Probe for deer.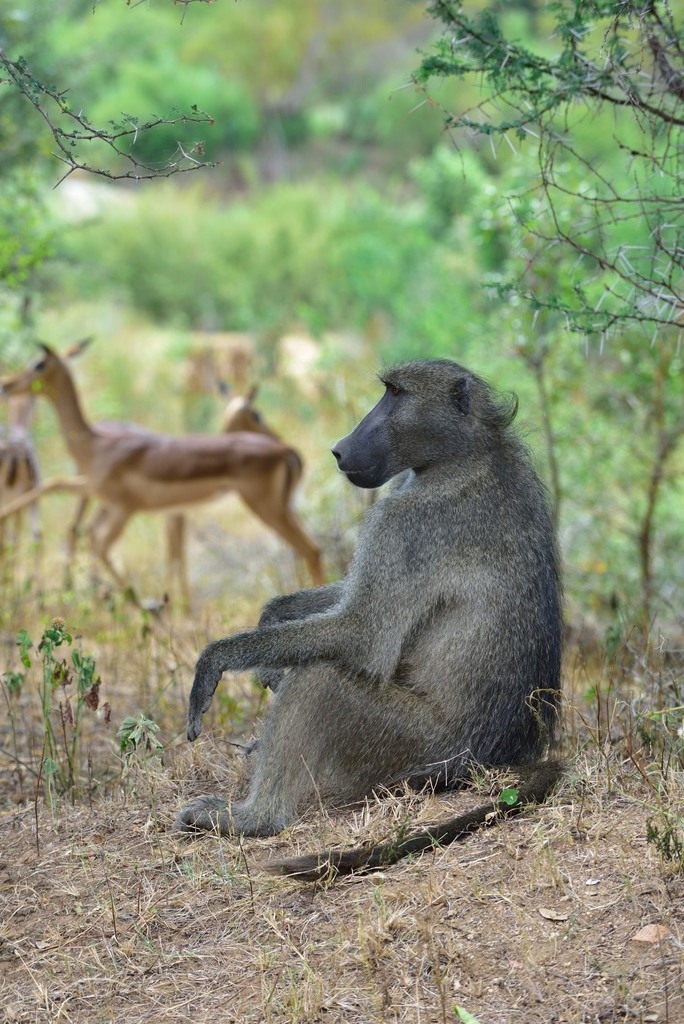
Probe result: bbox=(218, 379, 282, 433).
